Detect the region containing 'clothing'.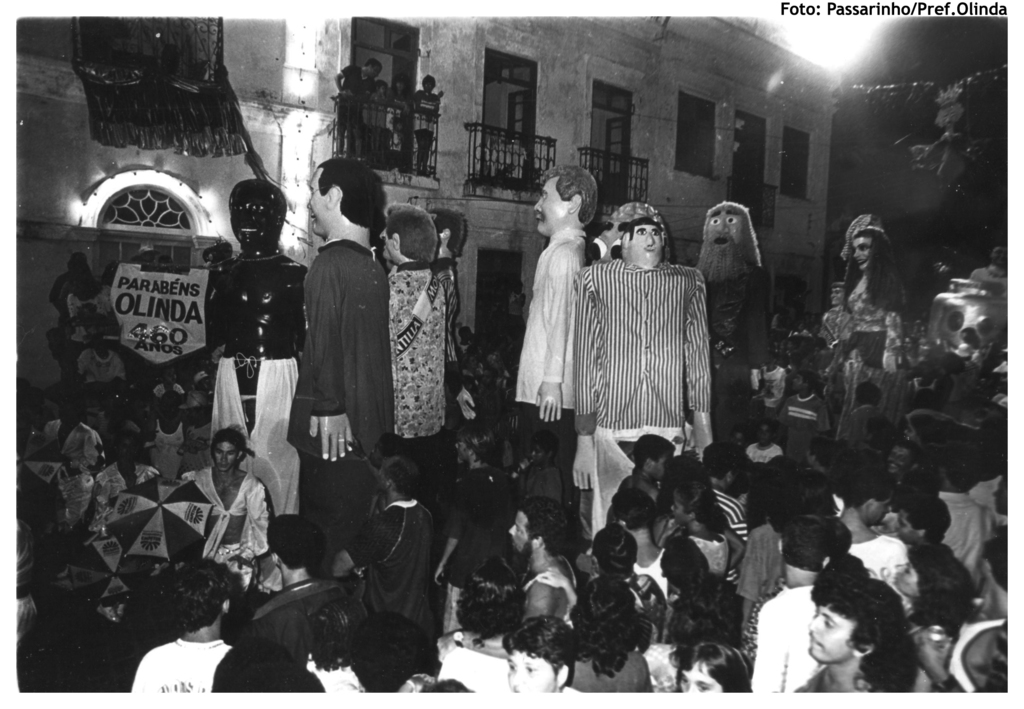
559:247:717:520.
